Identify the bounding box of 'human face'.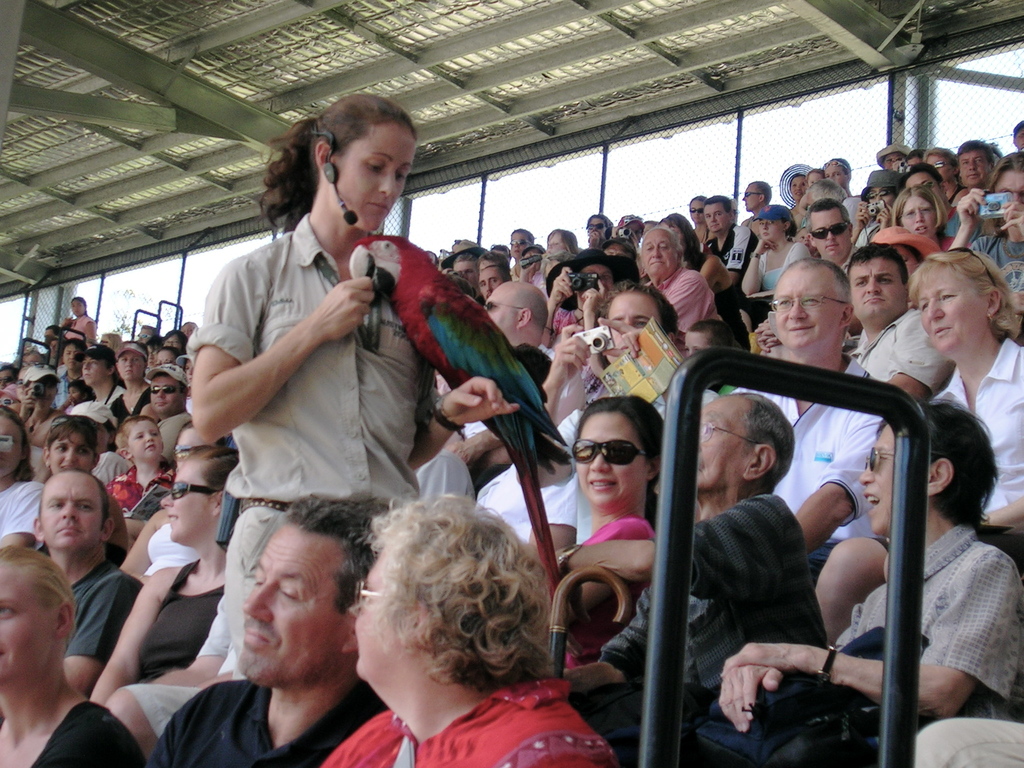
[x1=696, y1=394, x2=744, y2=493].
